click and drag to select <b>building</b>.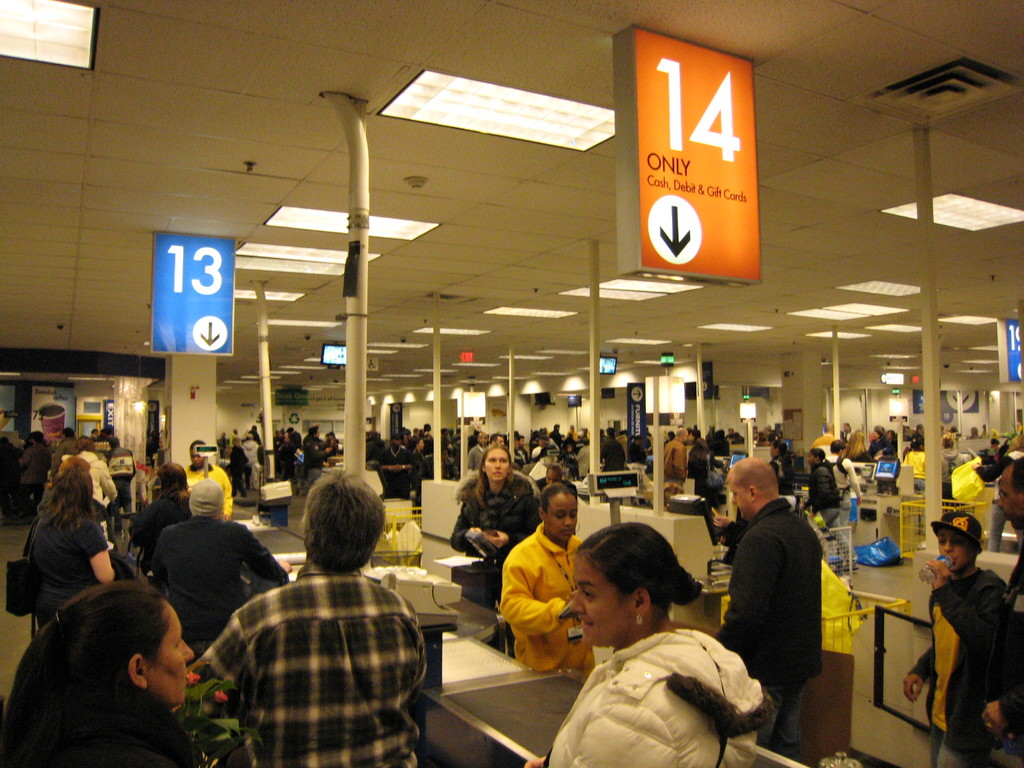
Selection: bbox=[1, 0, 1022, 767].
